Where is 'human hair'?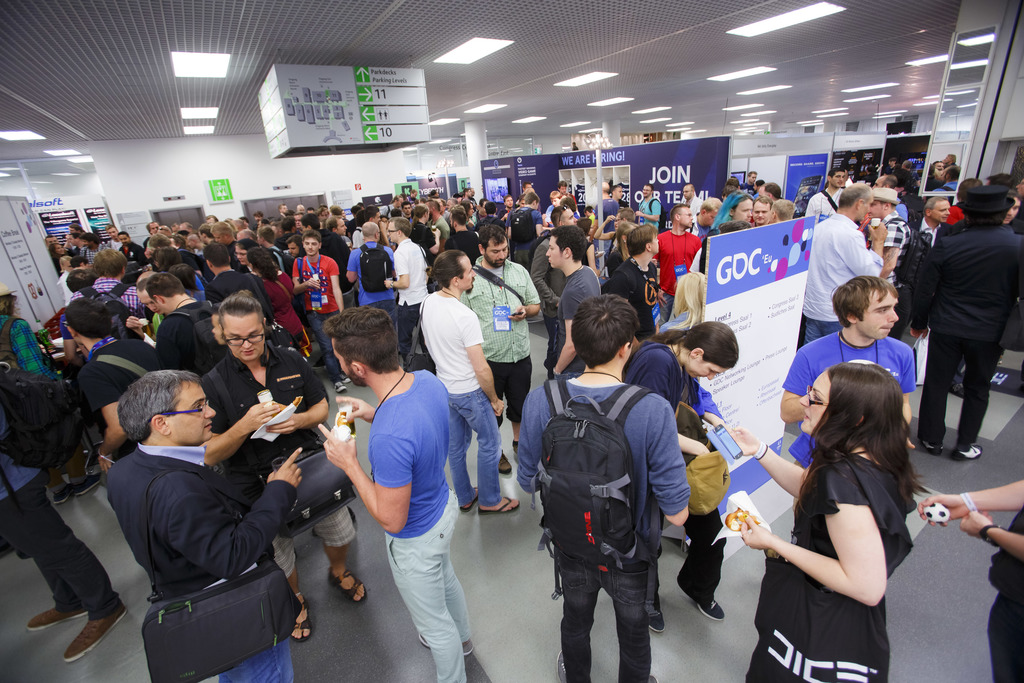
483 218 511 252.
